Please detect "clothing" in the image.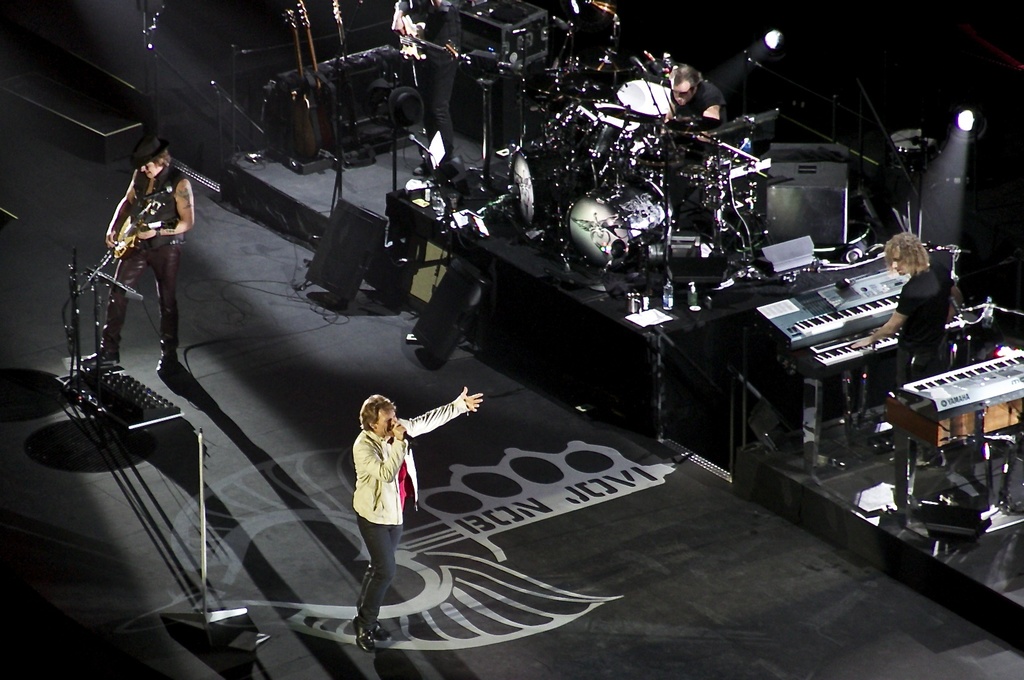
select_region(894, 263, 954, 459).
